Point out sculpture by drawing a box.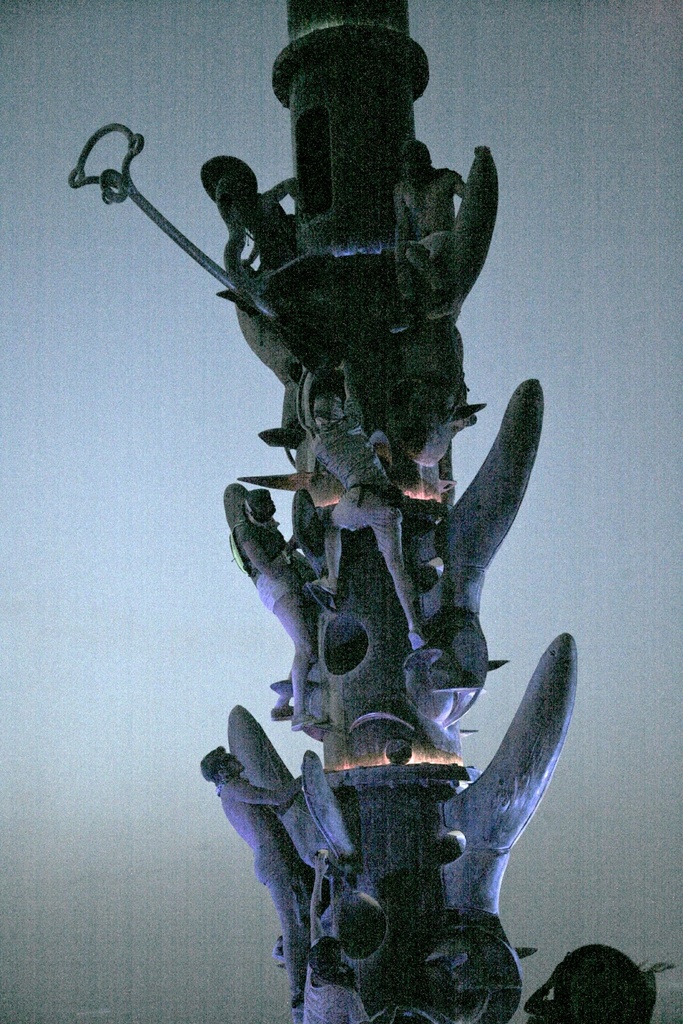
293/353/438/662.
